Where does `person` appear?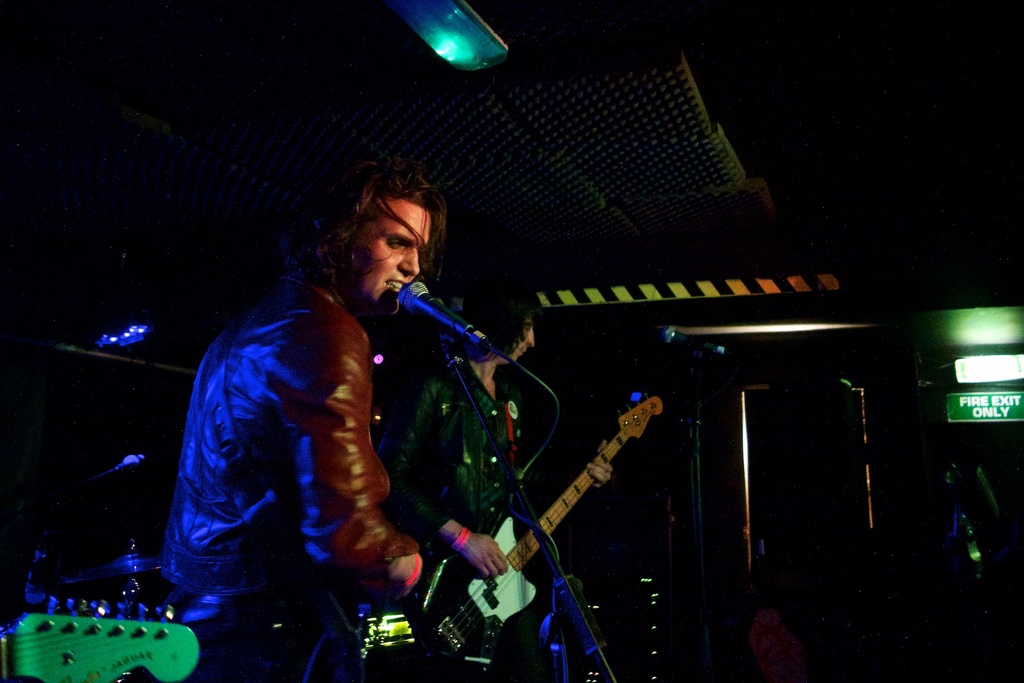
Appears at bbox(163, 158, 433, 682).
